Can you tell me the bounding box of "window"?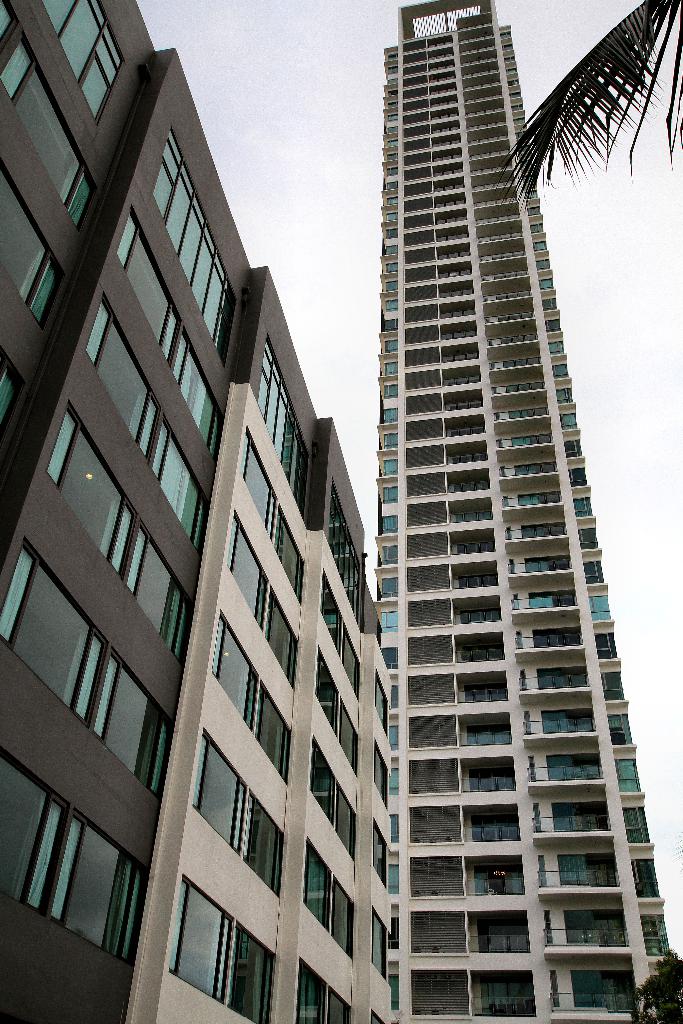
[465,764,516,791].
